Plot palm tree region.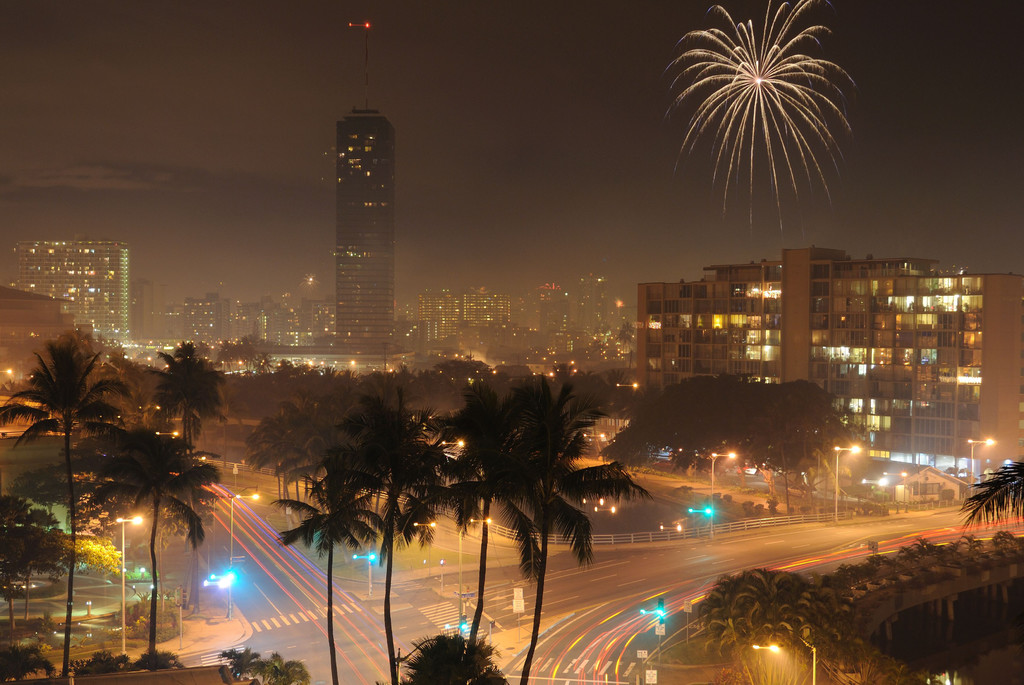
Plotted at box(532, 431, 611, 635).
